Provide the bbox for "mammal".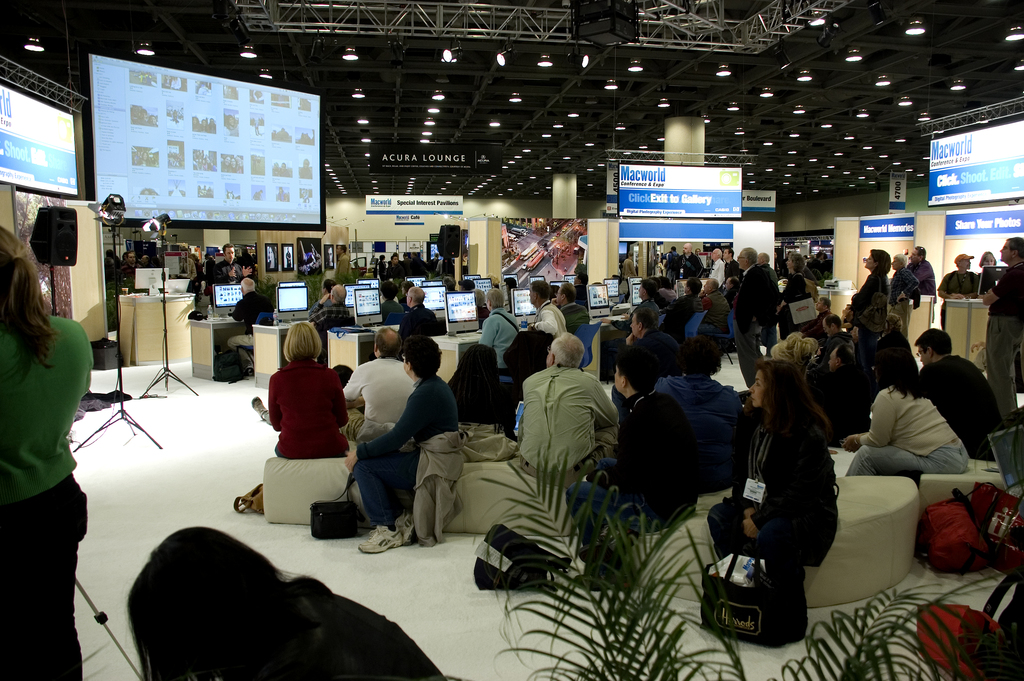
box(765, 325, 845, 437).
